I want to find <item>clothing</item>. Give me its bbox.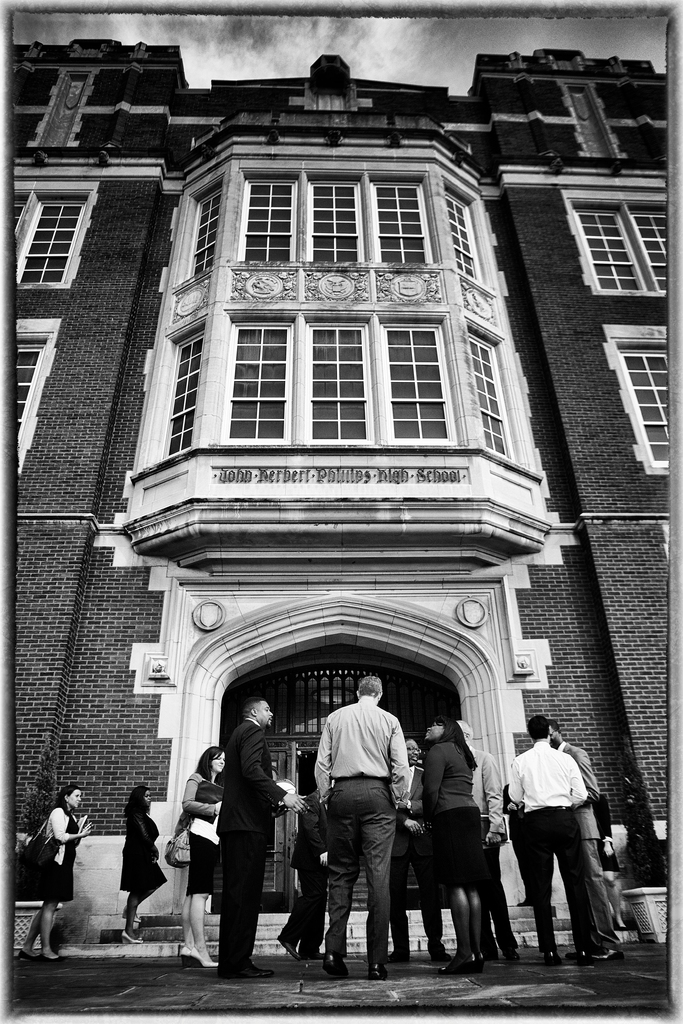
crop(593, 794, 620, 871).
